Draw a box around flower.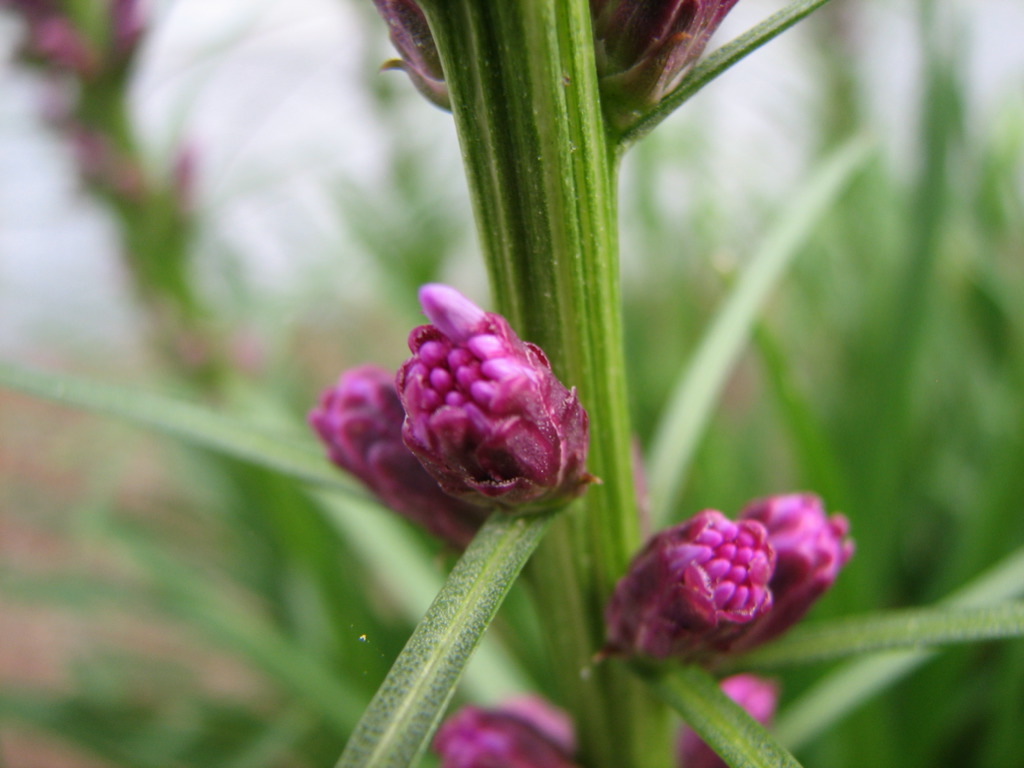
311,357,483,536.
